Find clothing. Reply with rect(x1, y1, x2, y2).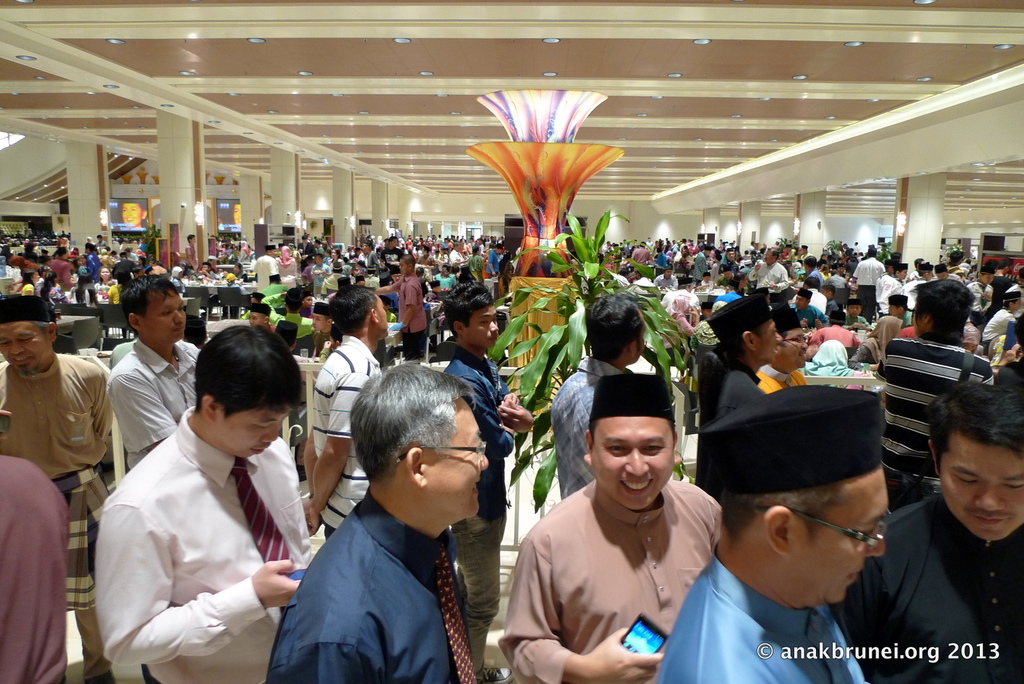
rect(980, 306, 1016, 343).
